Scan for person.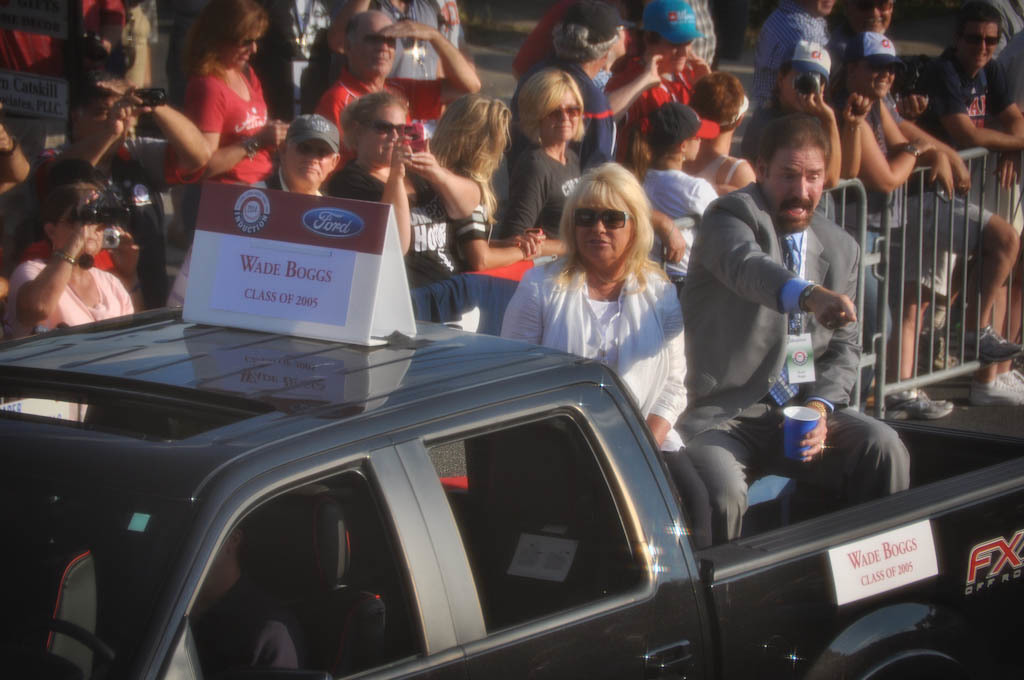
Scan result: [482, 61, 587, 244].
